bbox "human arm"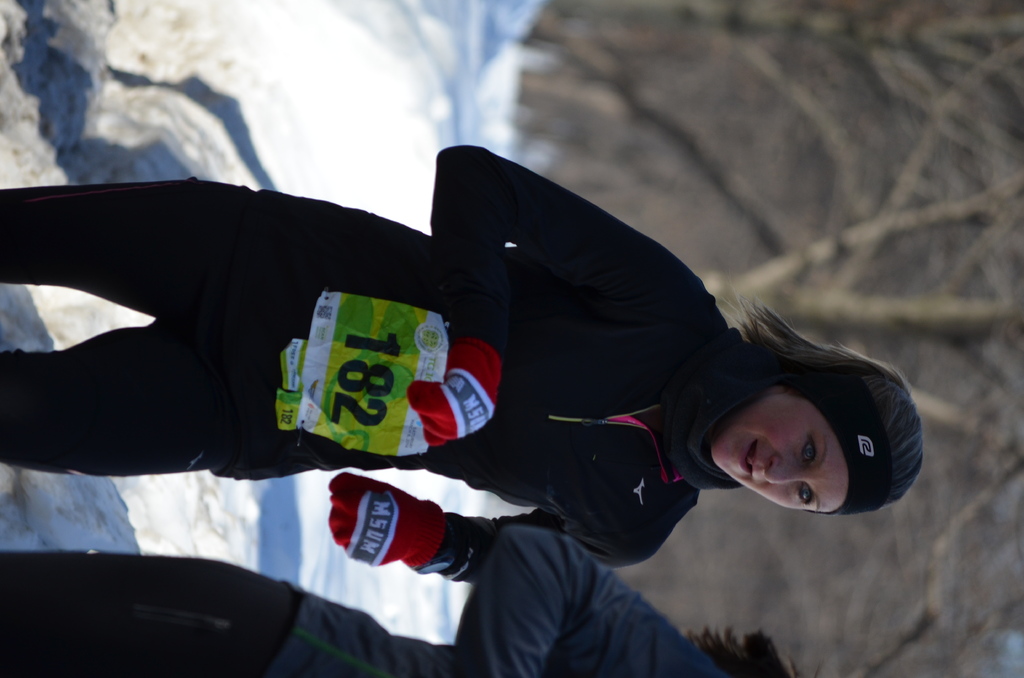
(x1=316, y1=480, x2=671, y2=602)
